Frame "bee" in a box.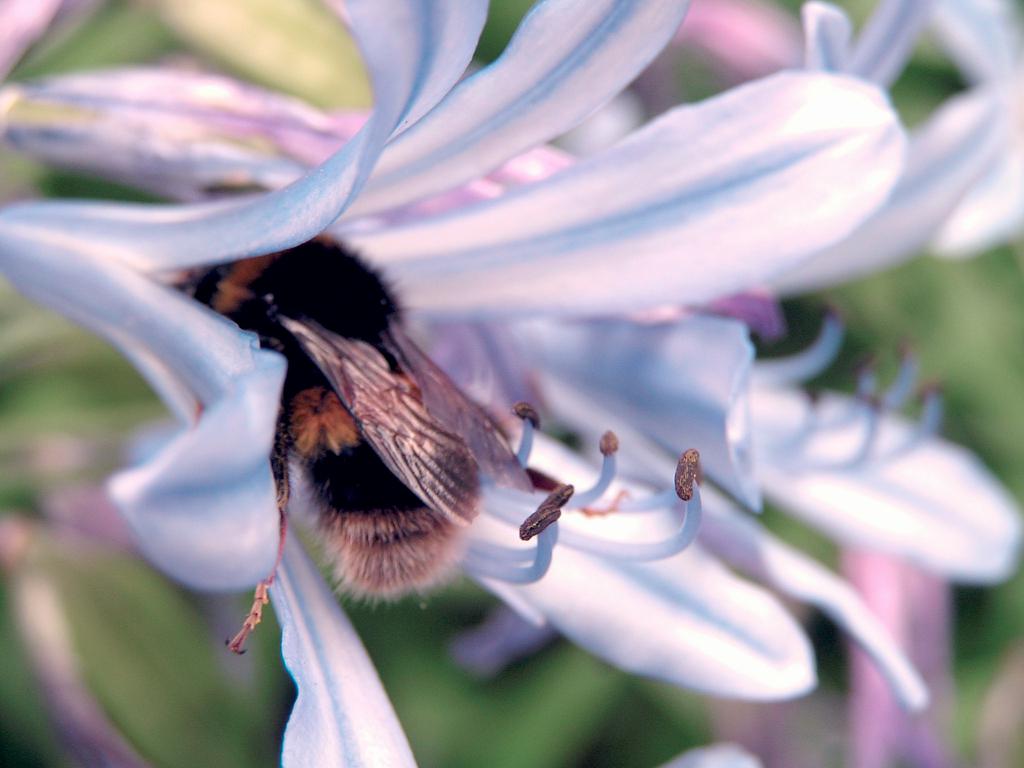
{"x1": 191, "y1": 250, "x2": 537, "y2": 661}.
